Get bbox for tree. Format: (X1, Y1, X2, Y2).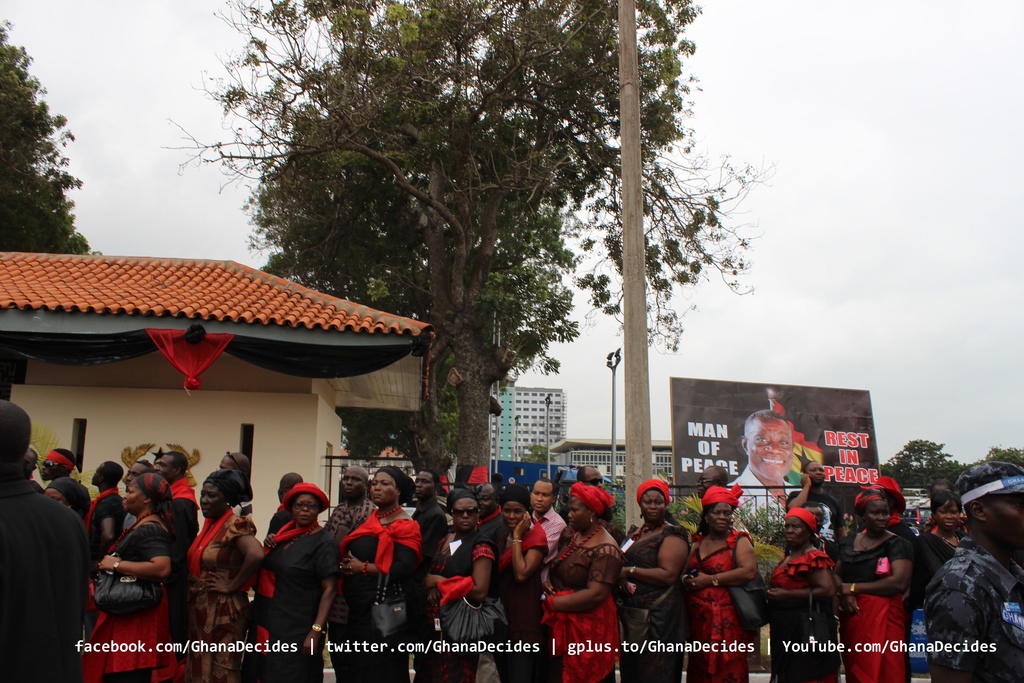
(0, 35, 87, 258).
